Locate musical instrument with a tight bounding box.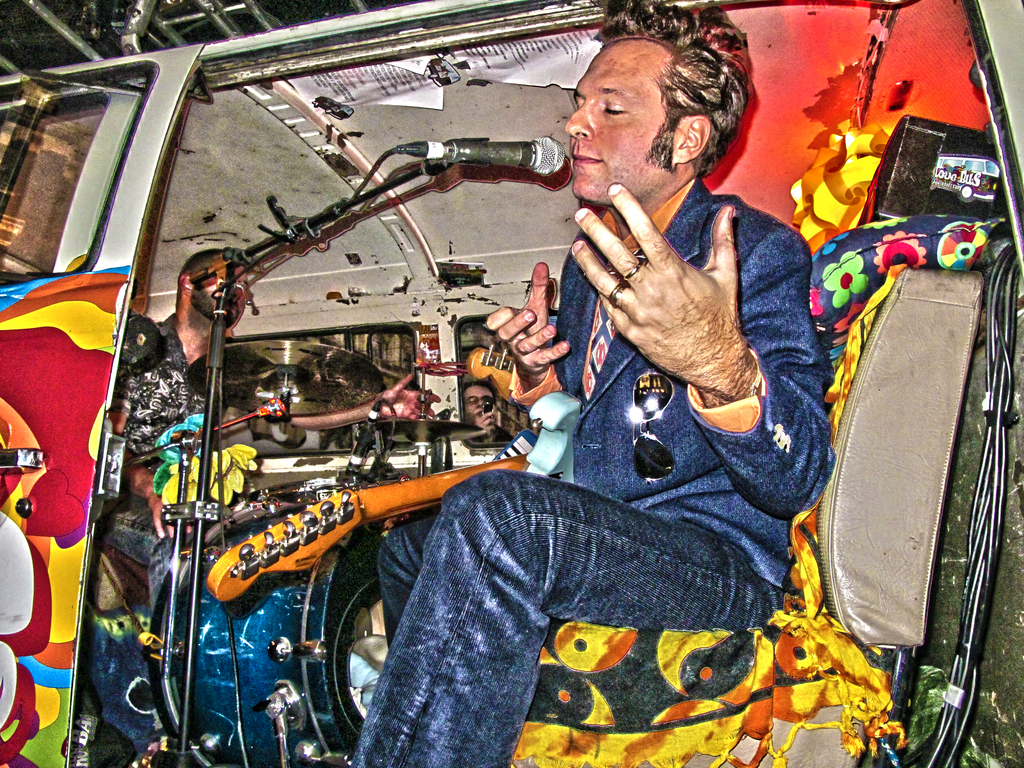
rect(186, 337, 394, 435).
